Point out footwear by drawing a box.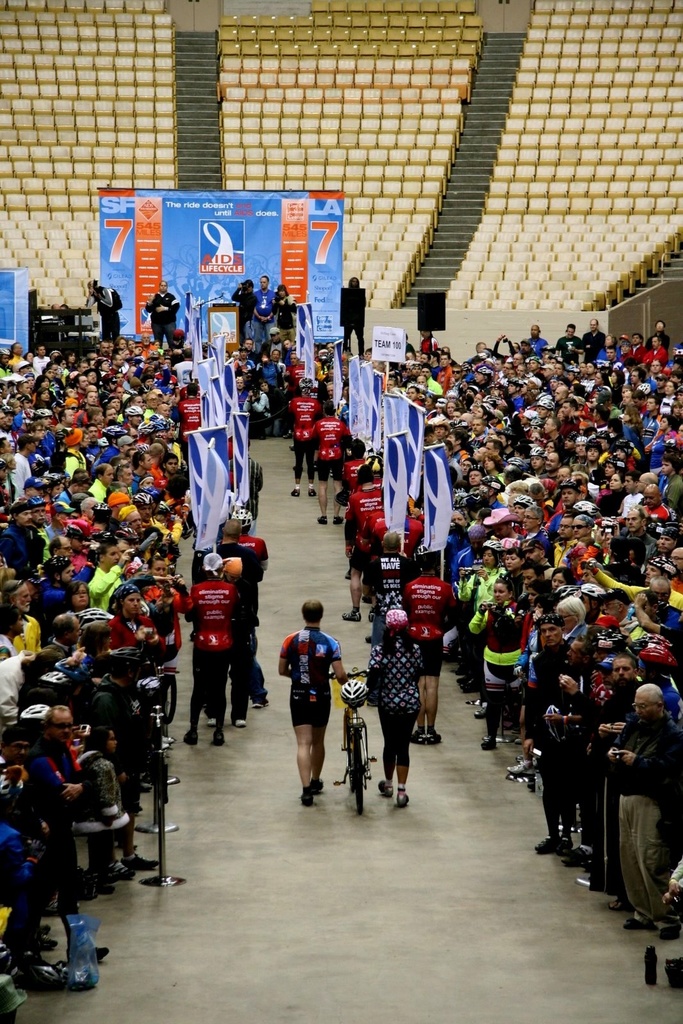
BBox(88, 857, 133, 882).
